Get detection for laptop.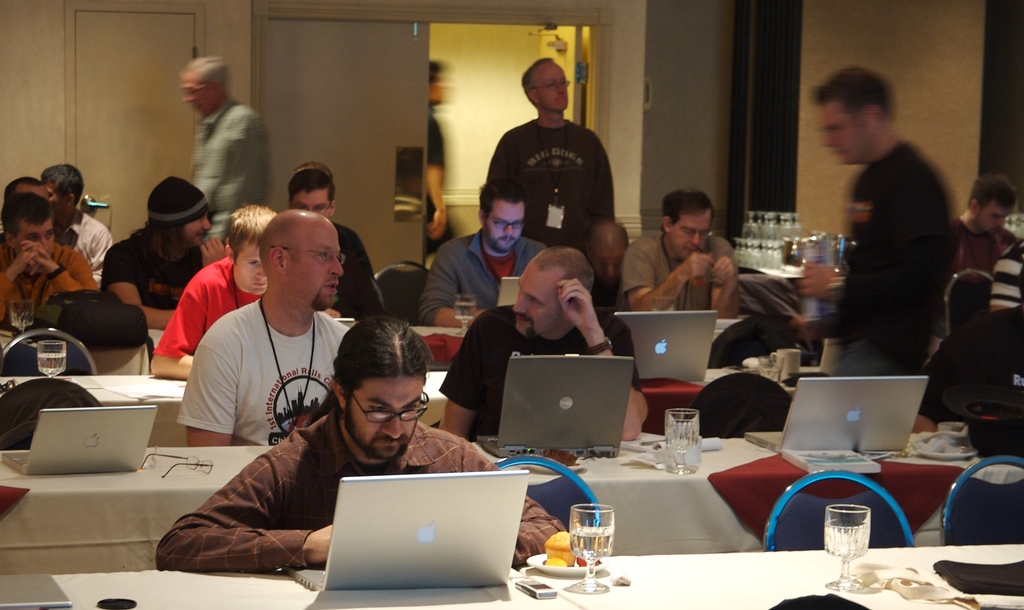
Detection: locate(501, 280, 519, 306).
